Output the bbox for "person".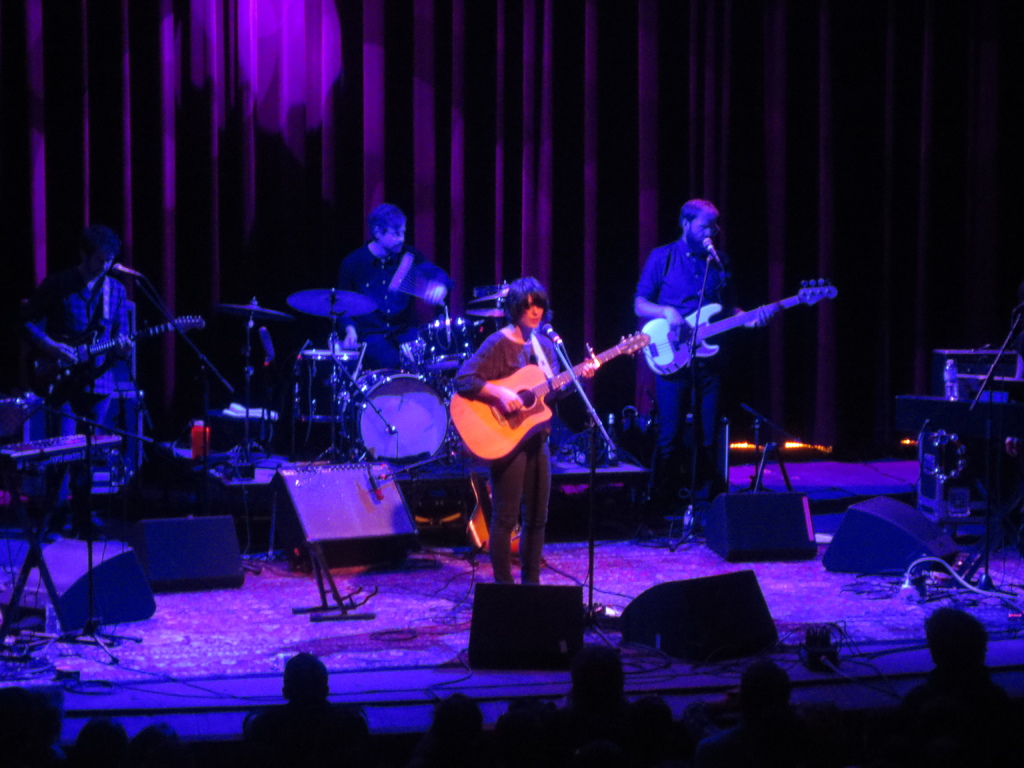
crop(635, 196, 775, 501).
